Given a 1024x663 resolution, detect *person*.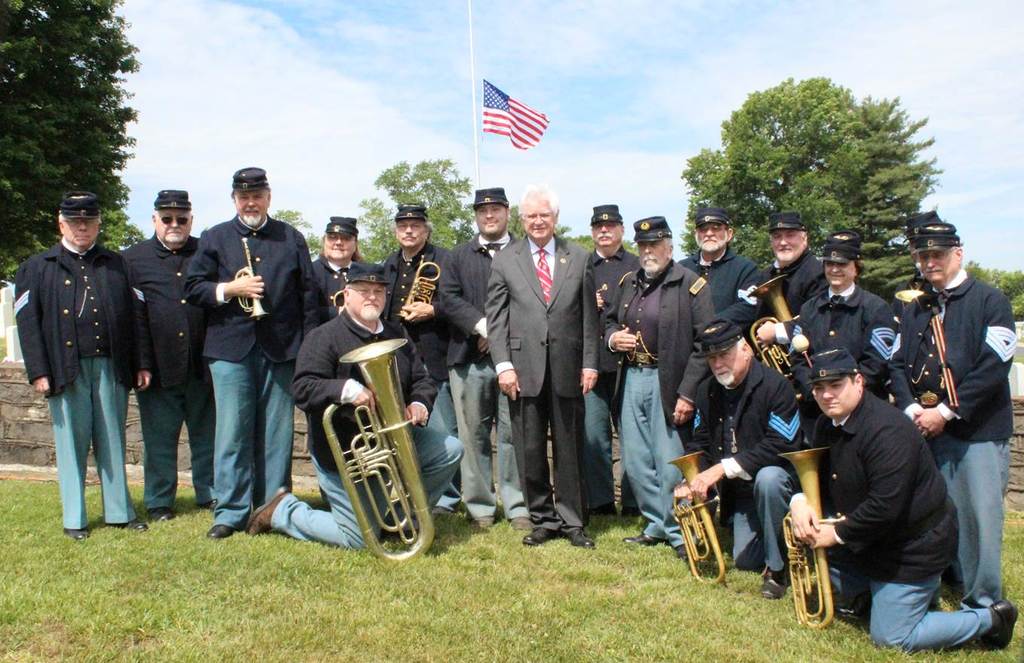
310:208:368:328.
